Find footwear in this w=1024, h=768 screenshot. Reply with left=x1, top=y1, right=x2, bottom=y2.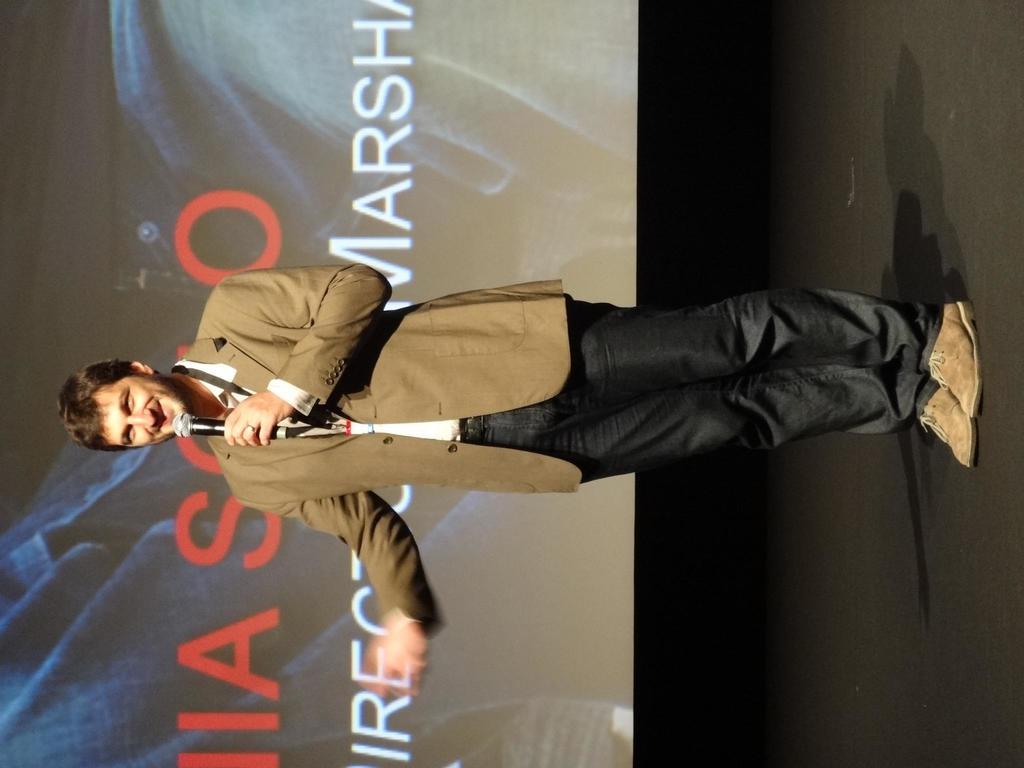
left=926, top=302, right=982, bottom=419.
